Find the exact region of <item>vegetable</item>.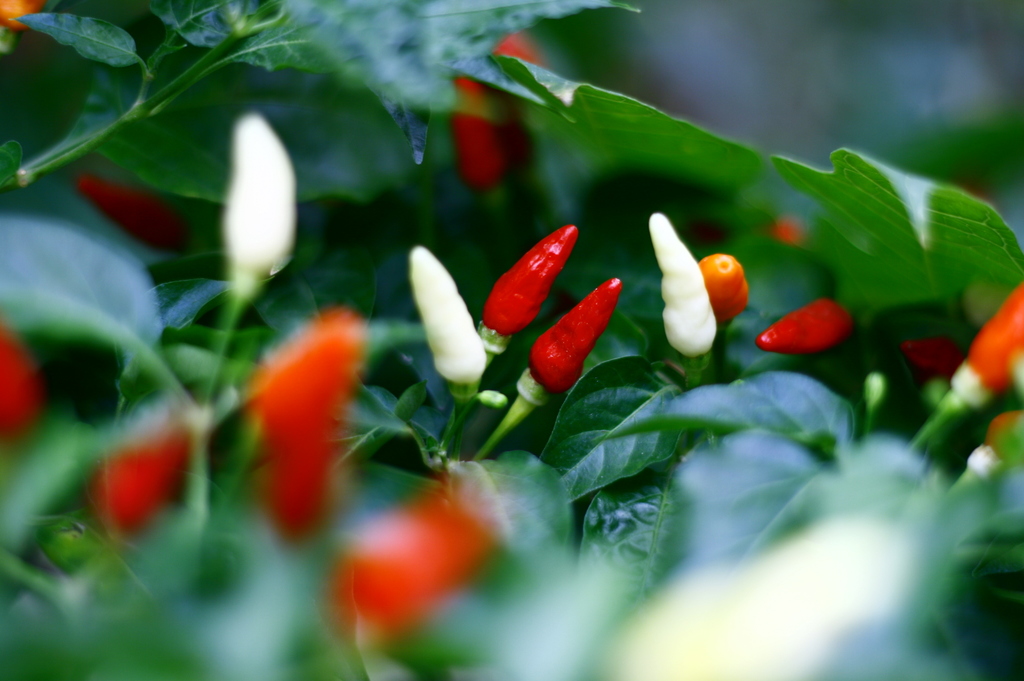
Exact region: BBox(699, 250, 751, 327).
